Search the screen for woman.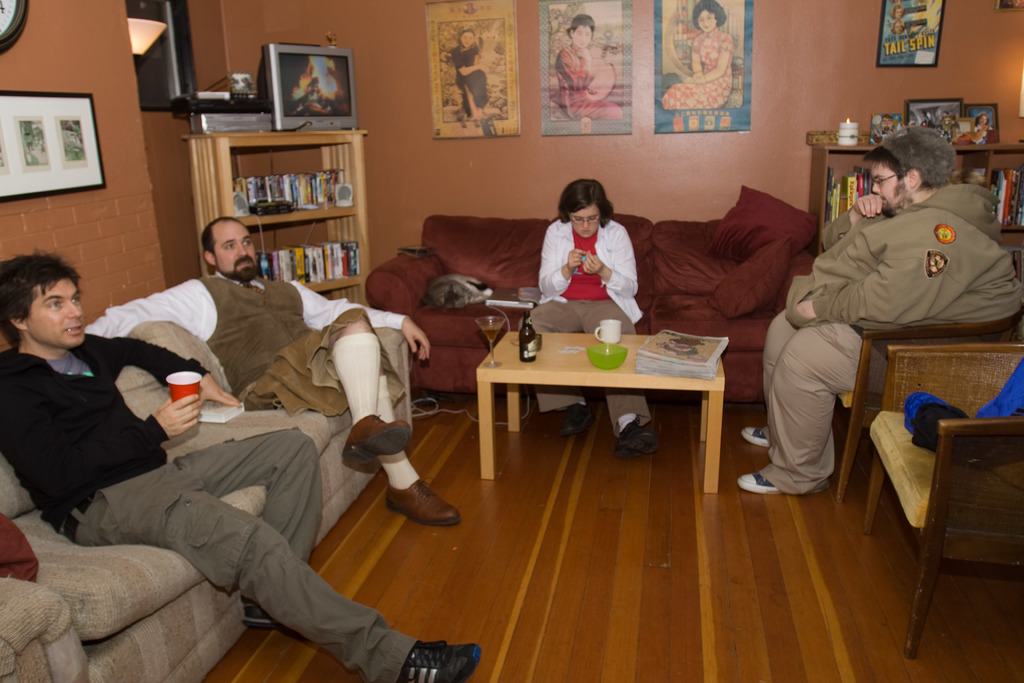
Found at (left=661, top=0, right=733, bottom=111).
